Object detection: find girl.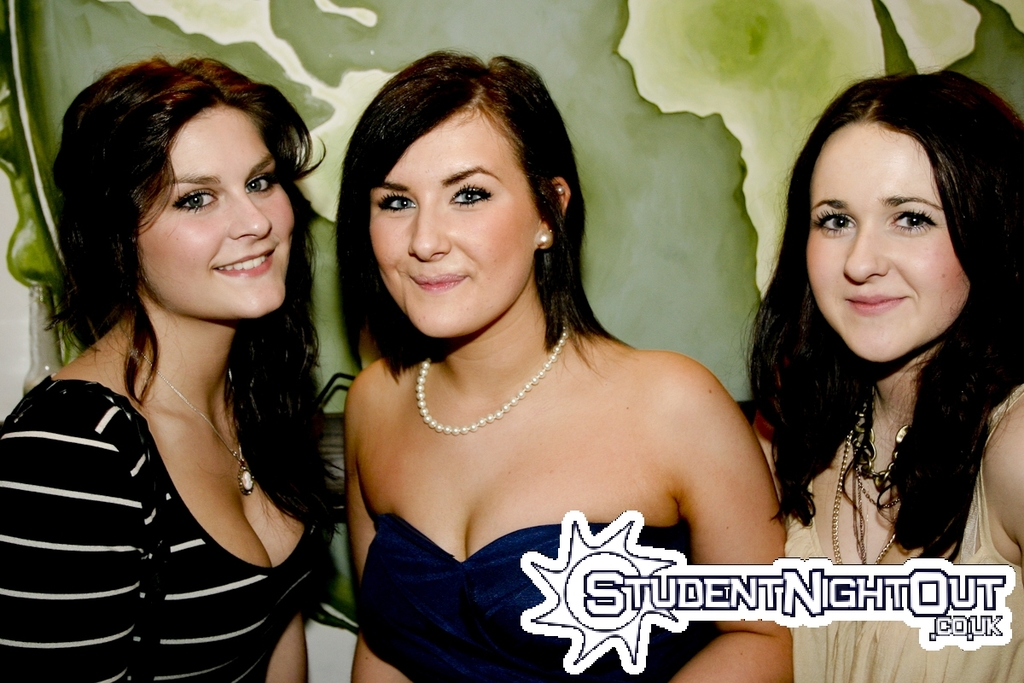
(0,55,344,682).
